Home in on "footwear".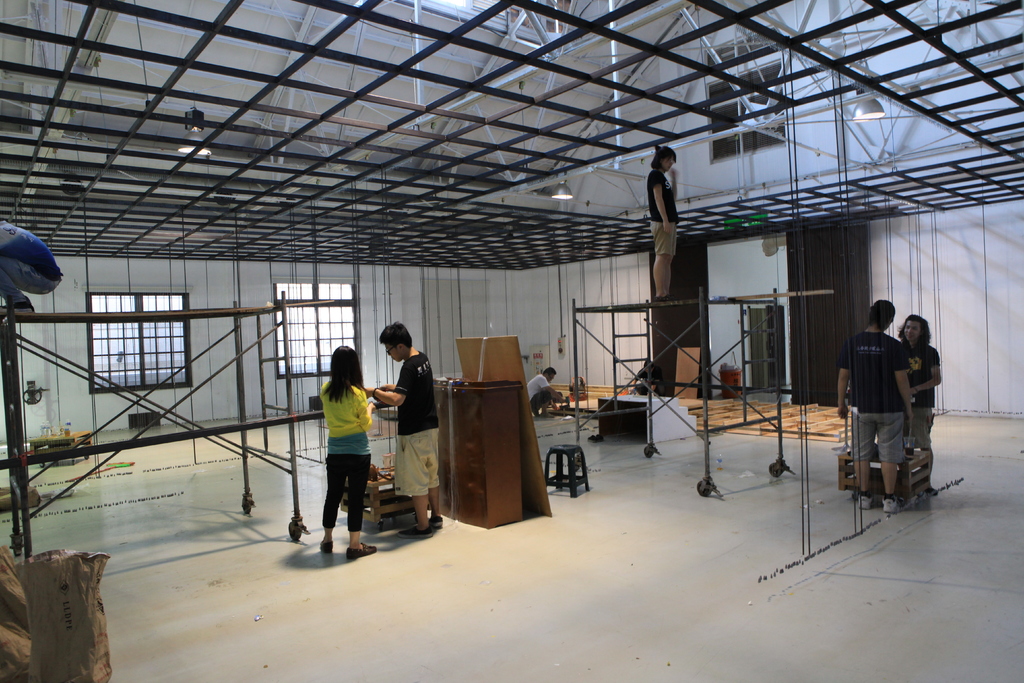
Homed in at 884 494 901 513.
